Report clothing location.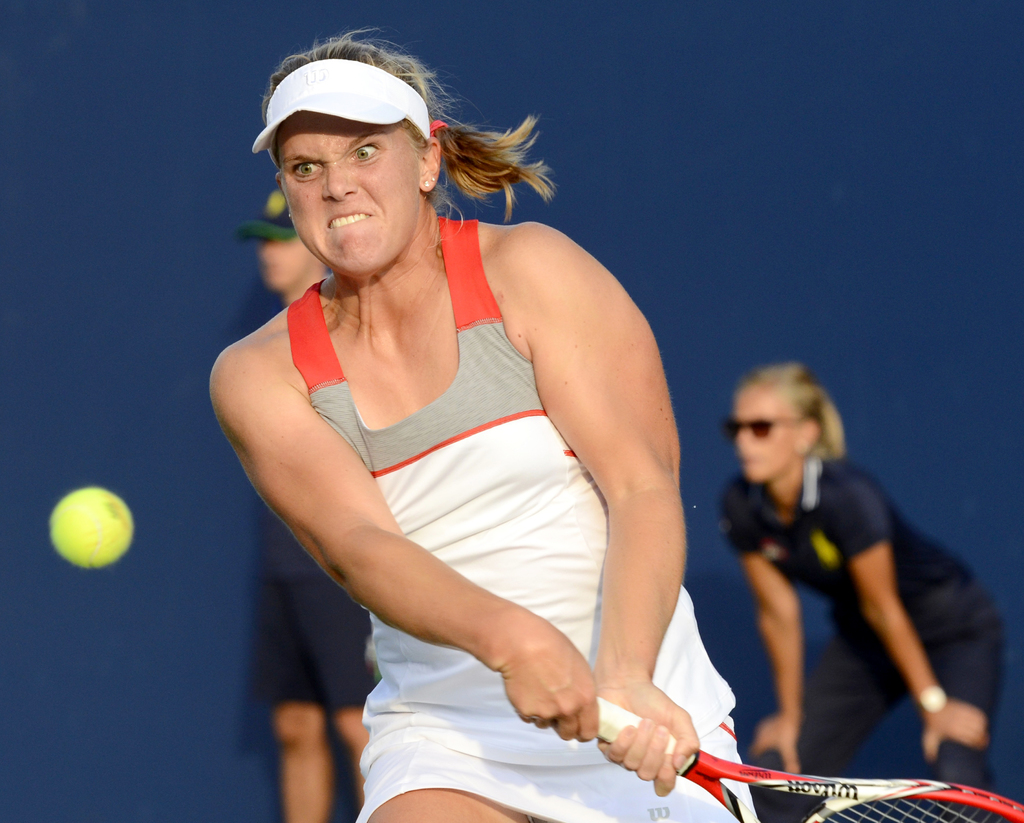
Report: bbox=(260, 528, 384, 710).
